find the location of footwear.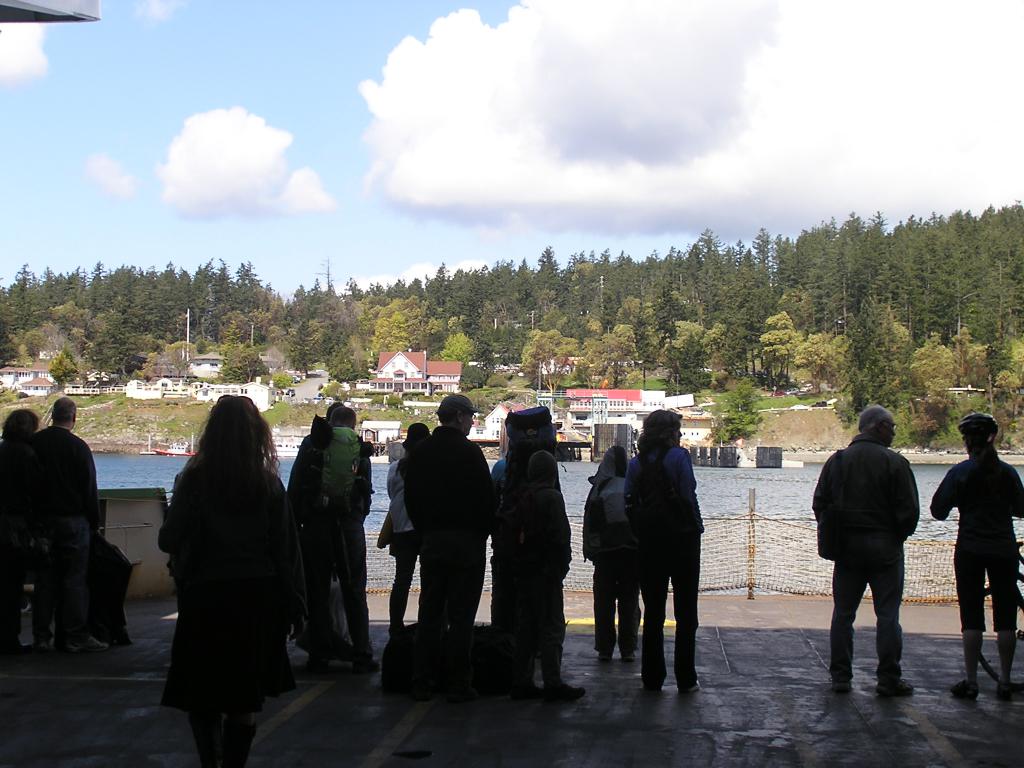
Location: (33, 634, 49, 648).
